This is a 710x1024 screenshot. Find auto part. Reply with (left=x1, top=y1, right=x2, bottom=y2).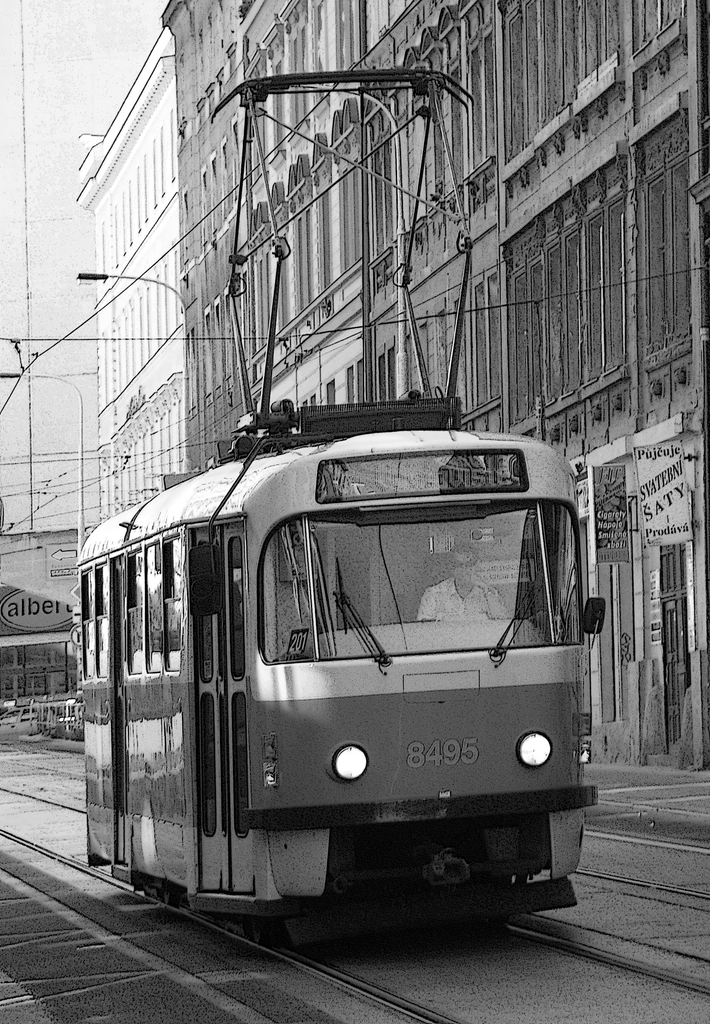
(left=332, top=554, right=389, bottom=662).
